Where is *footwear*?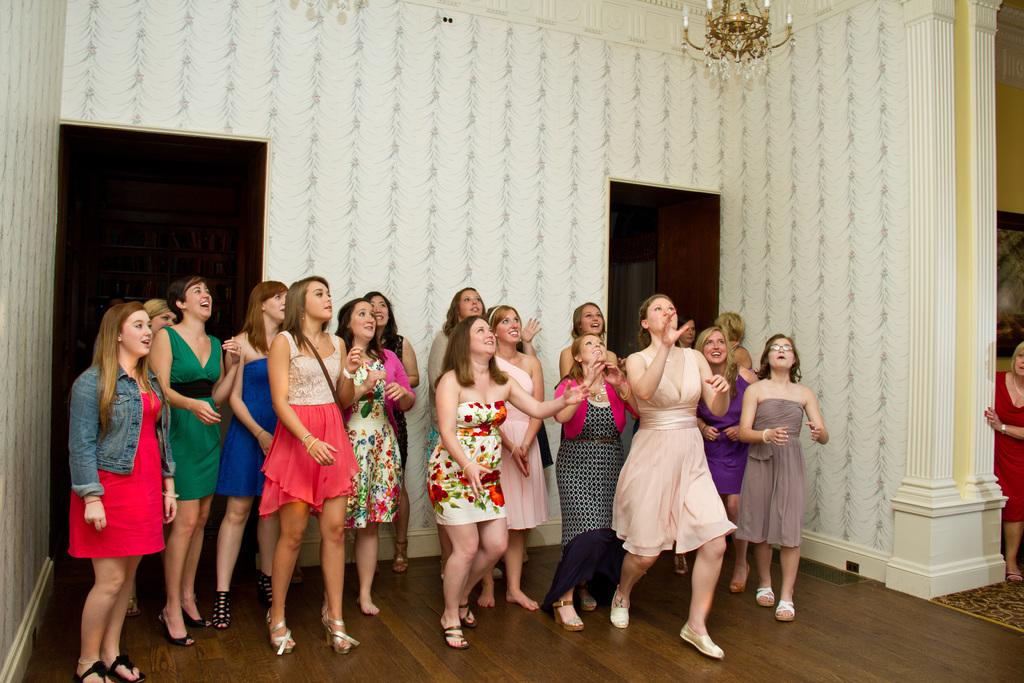
select_region(159, 609, 195, 645).
